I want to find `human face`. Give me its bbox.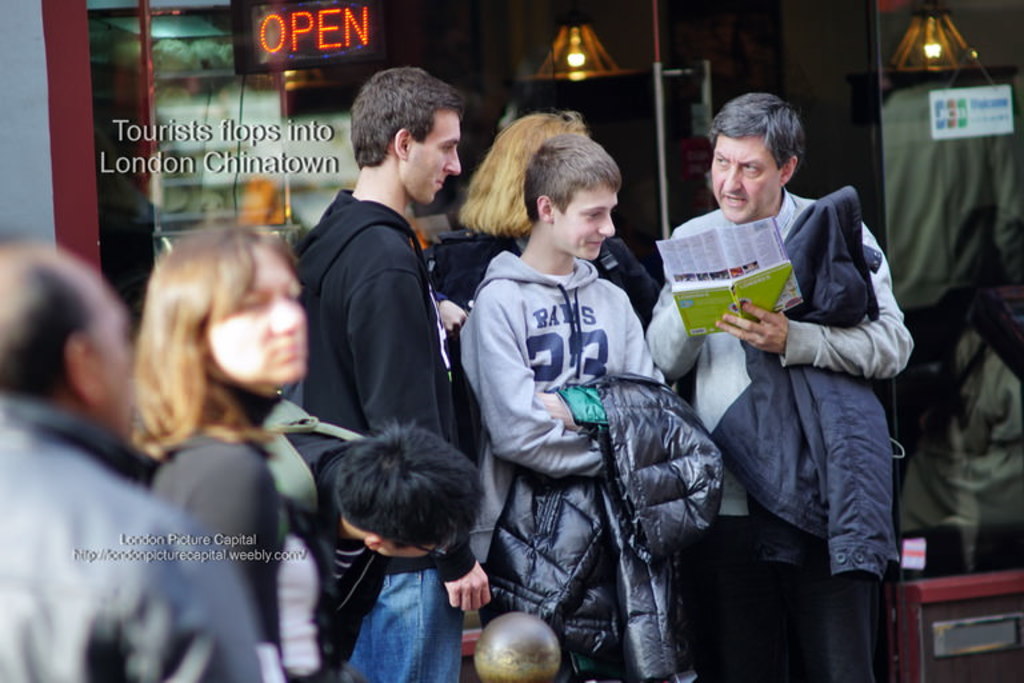
left=403, top=104, right=461, bottom=203.
